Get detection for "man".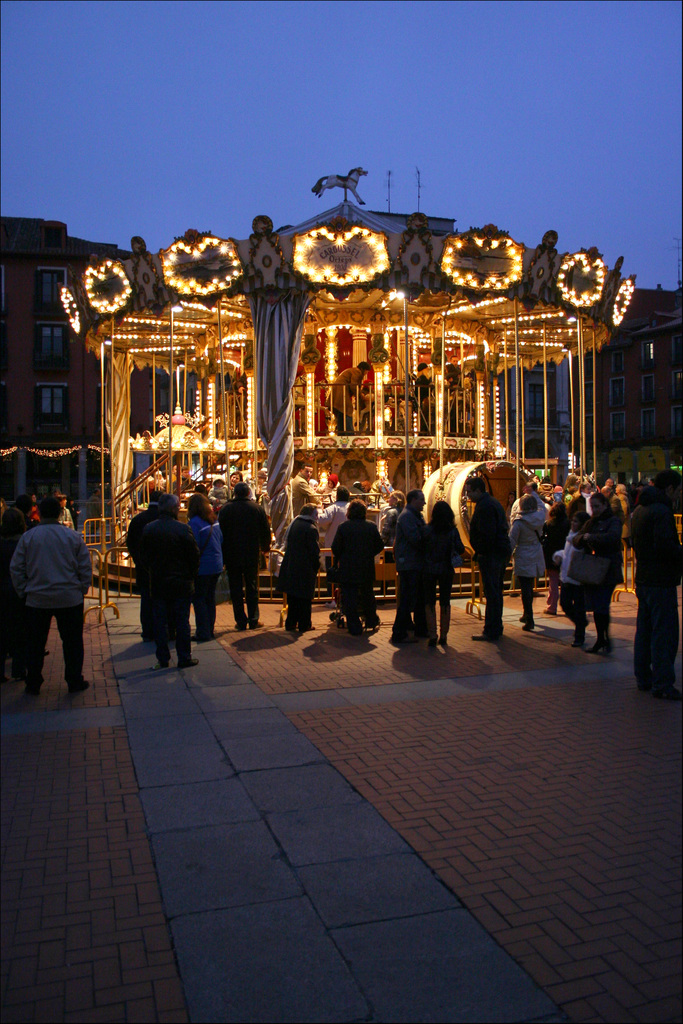
Detection: (left=289, top=461, right=324, bottom=515).
